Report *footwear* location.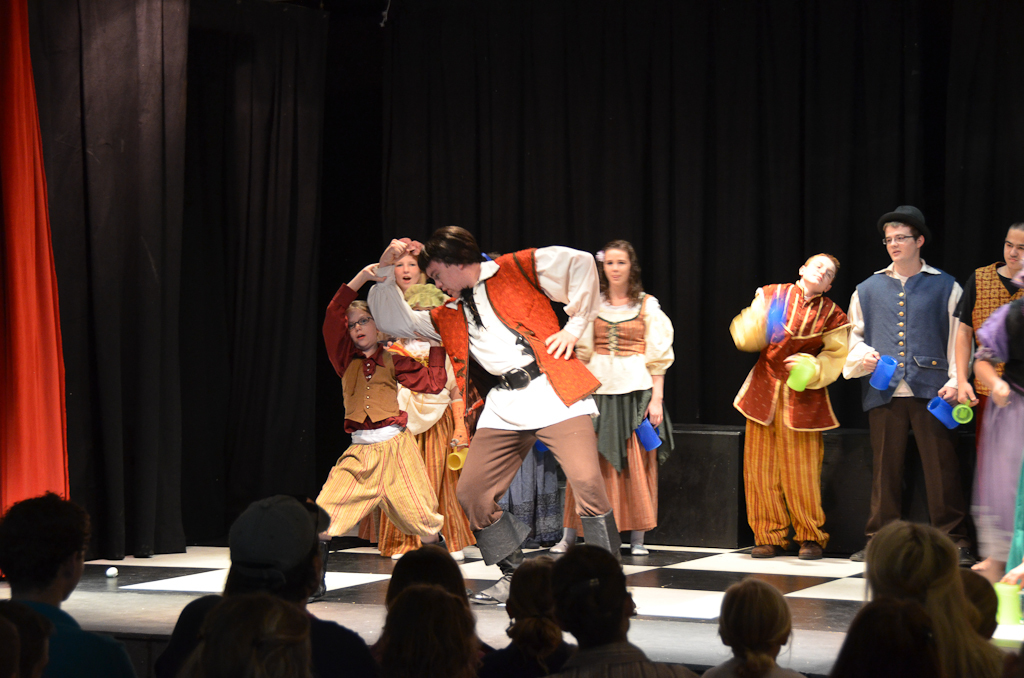
Report: locate(797, 536, 825, 556).
